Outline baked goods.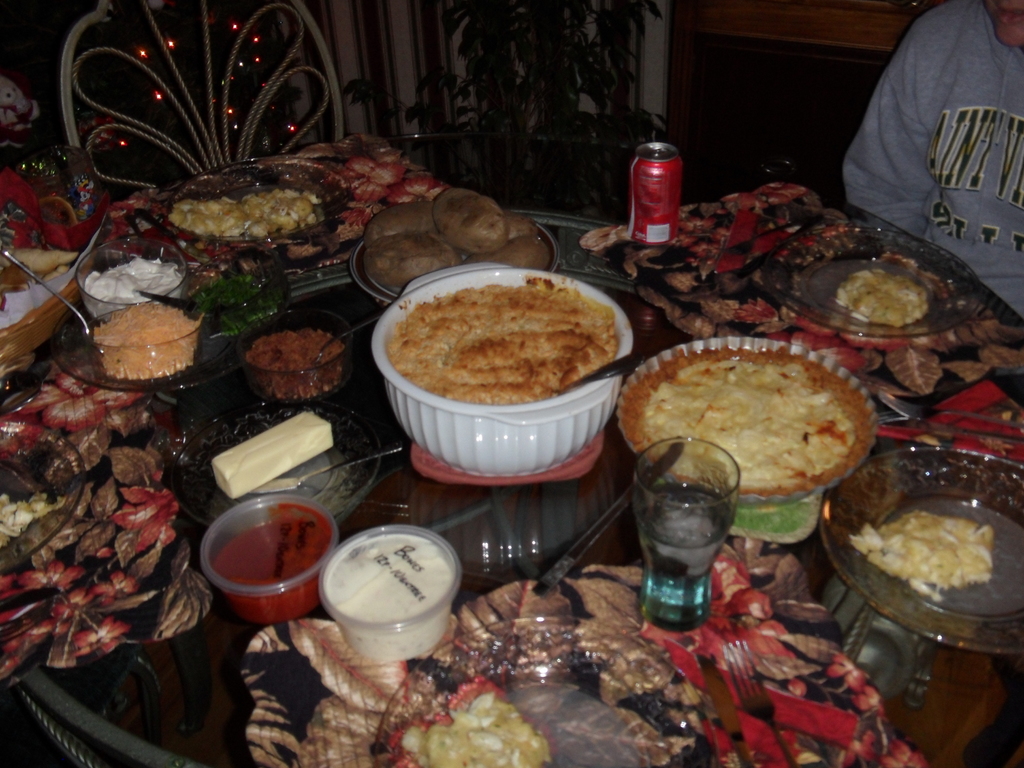
Outline: (624, 343, 875, 498).
